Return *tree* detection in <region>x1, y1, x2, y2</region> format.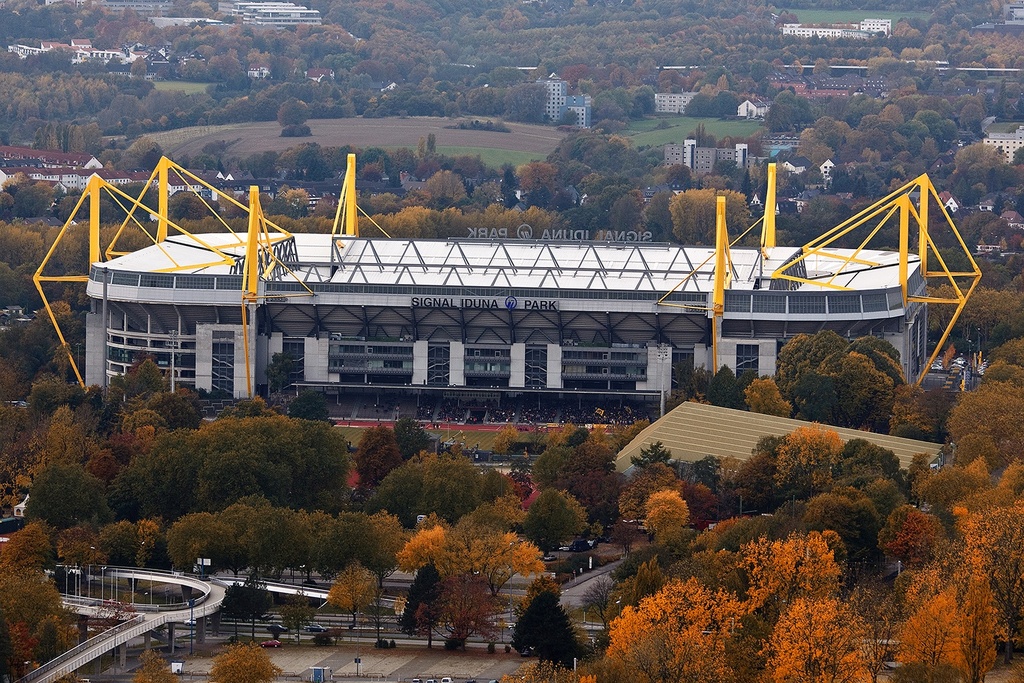
<region>12, 374, 99, 426</region>.
